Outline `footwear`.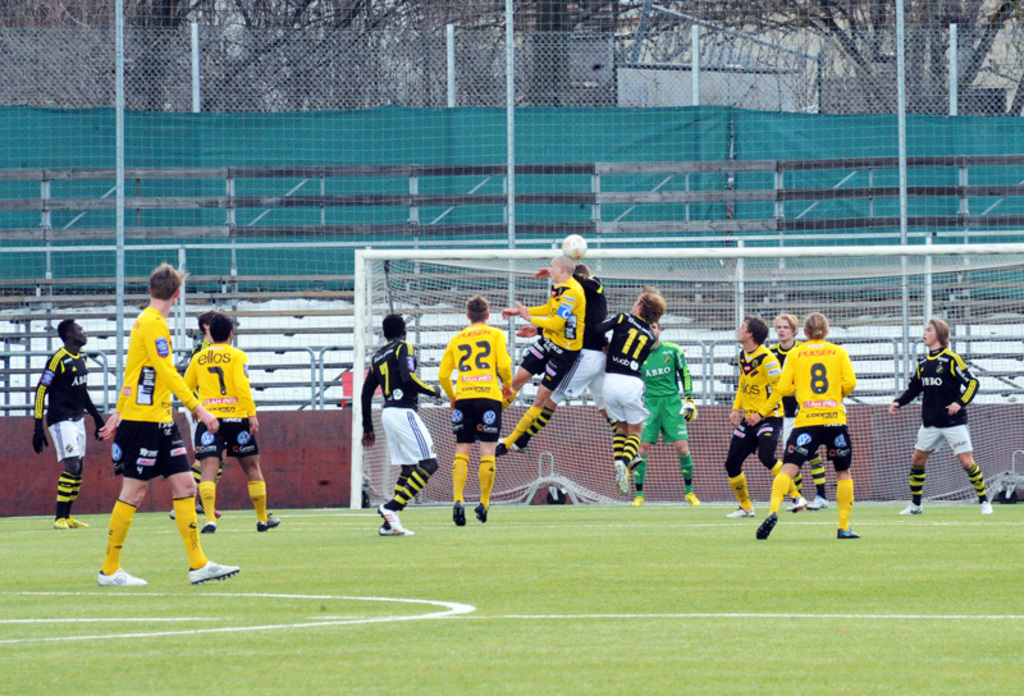
Outline: x1=166 y1=504 x2=177 y2=522.
